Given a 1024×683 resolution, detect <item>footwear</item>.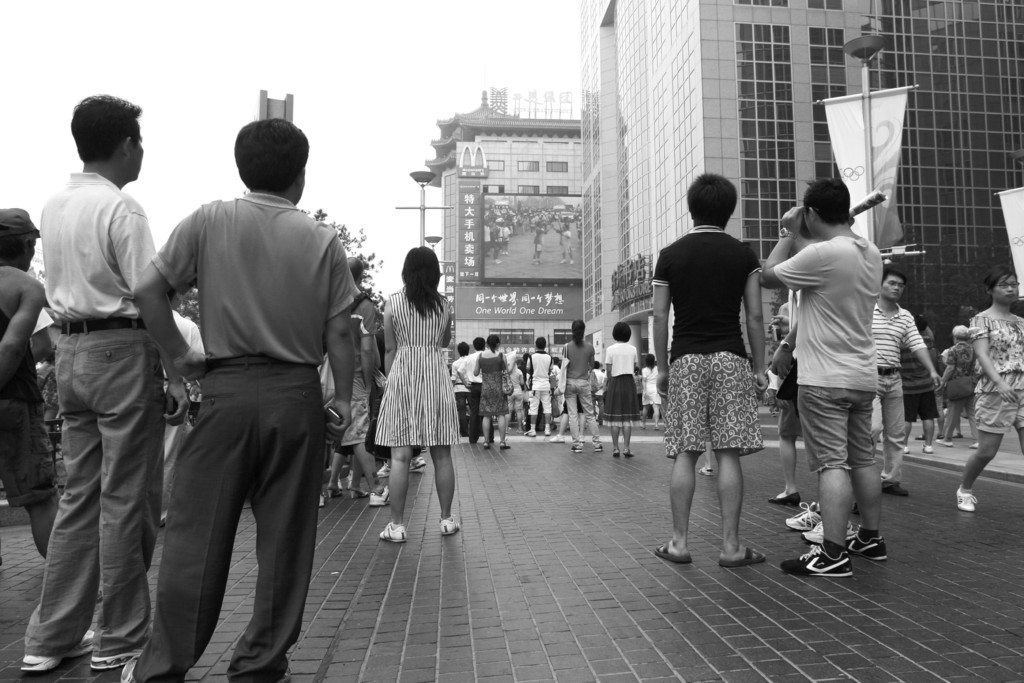
left=91, top=633, right=159, bottom=682.
